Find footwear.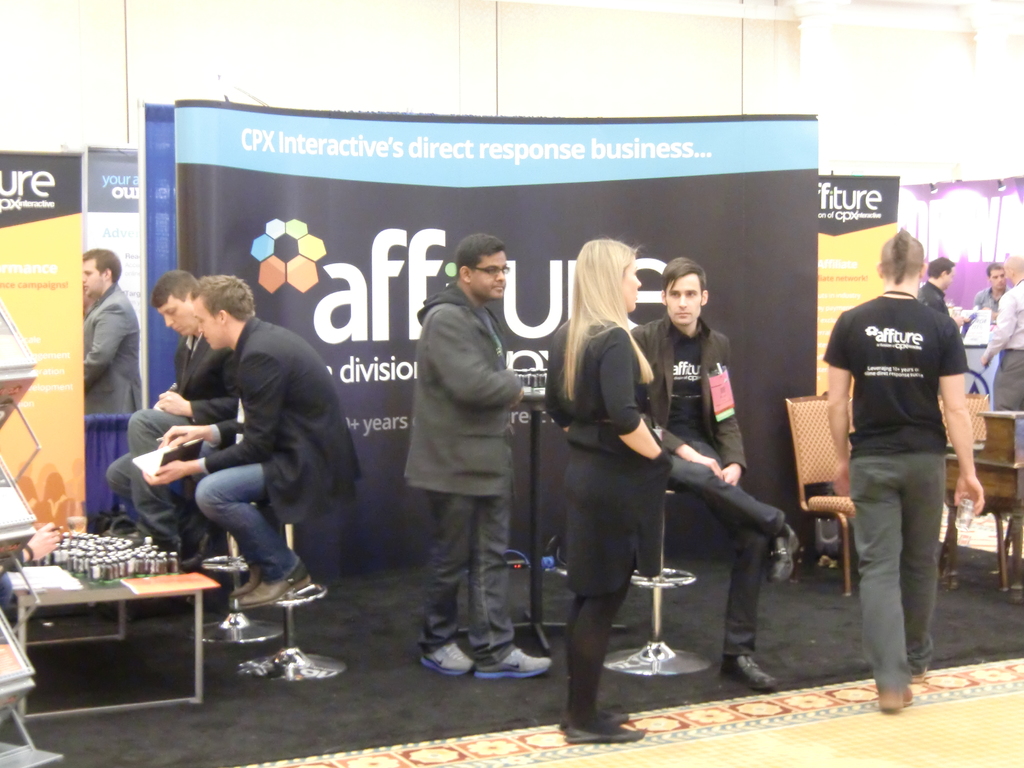
{"x1": 562, "y1": 723, "x2": 645, "y2": 743}.
